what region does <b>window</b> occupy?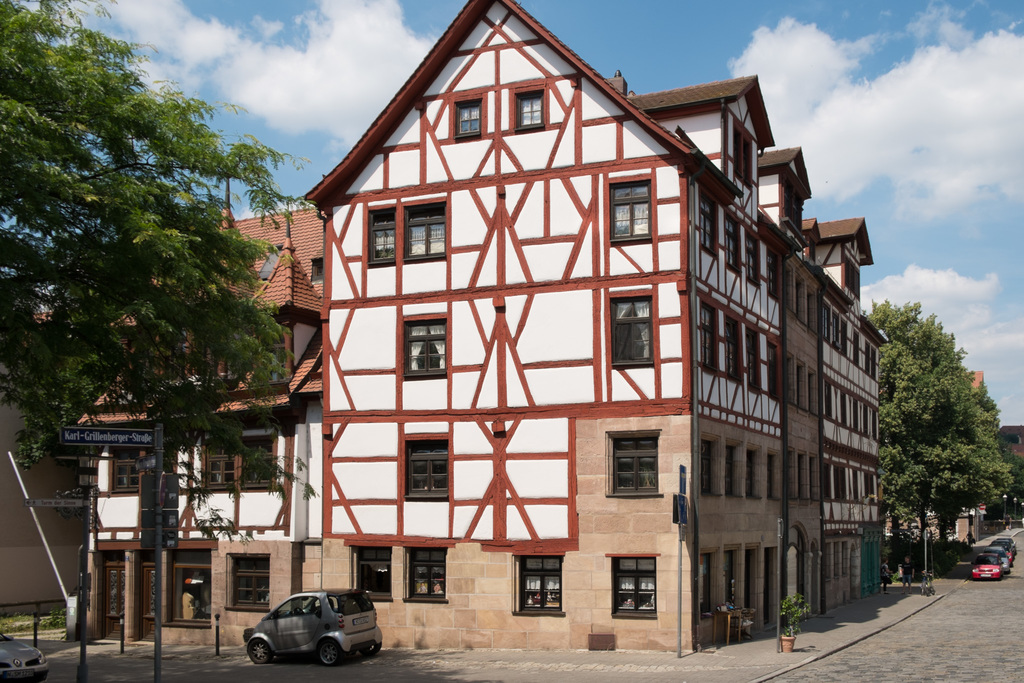
rect(606, 556, 662, 623).
